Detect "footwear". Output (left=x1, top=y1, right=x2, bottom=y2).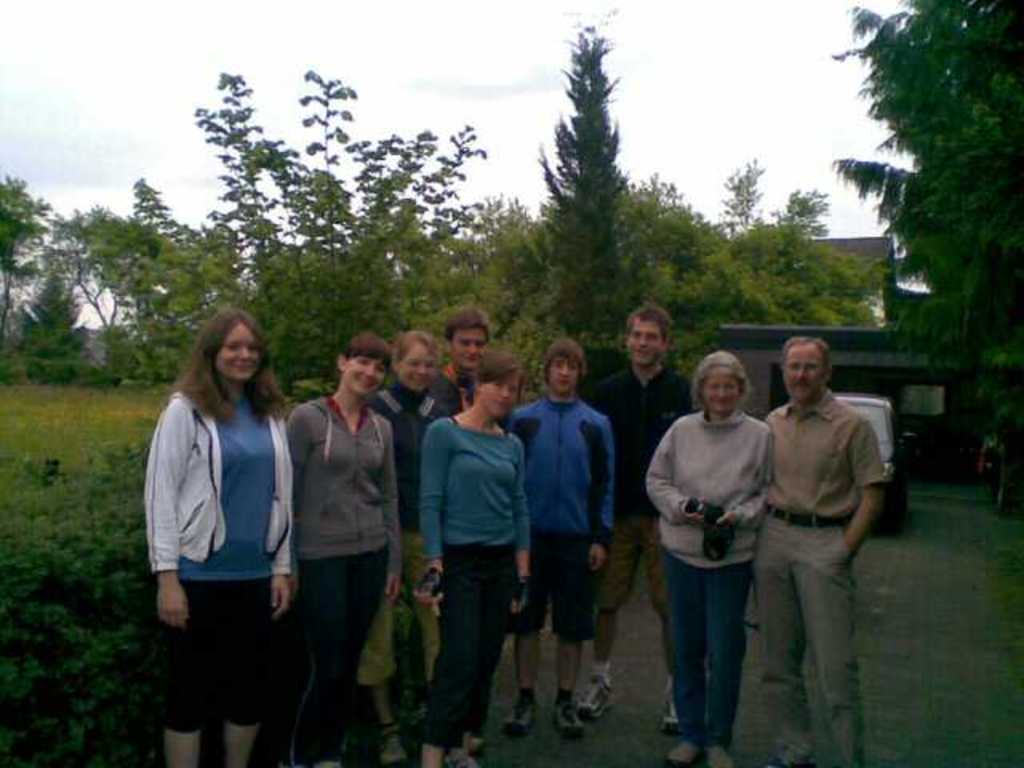
(left=379, top=725, right=405, bottom=763).
